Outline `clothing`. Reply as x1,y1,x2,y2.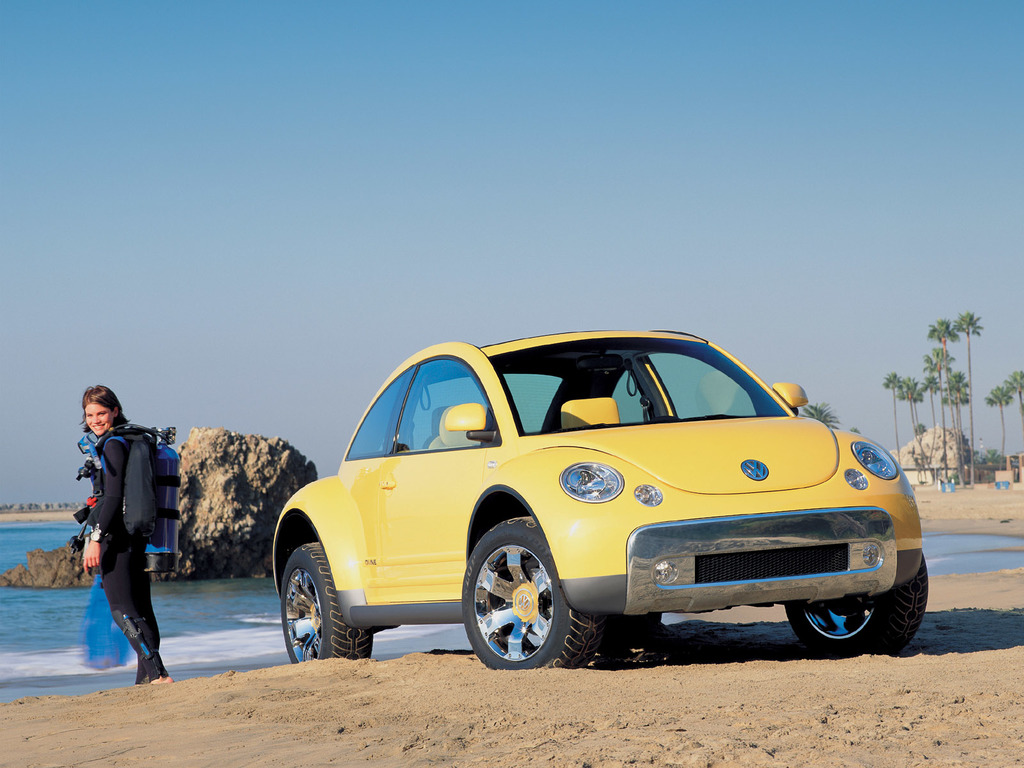
68,397,175,653.
